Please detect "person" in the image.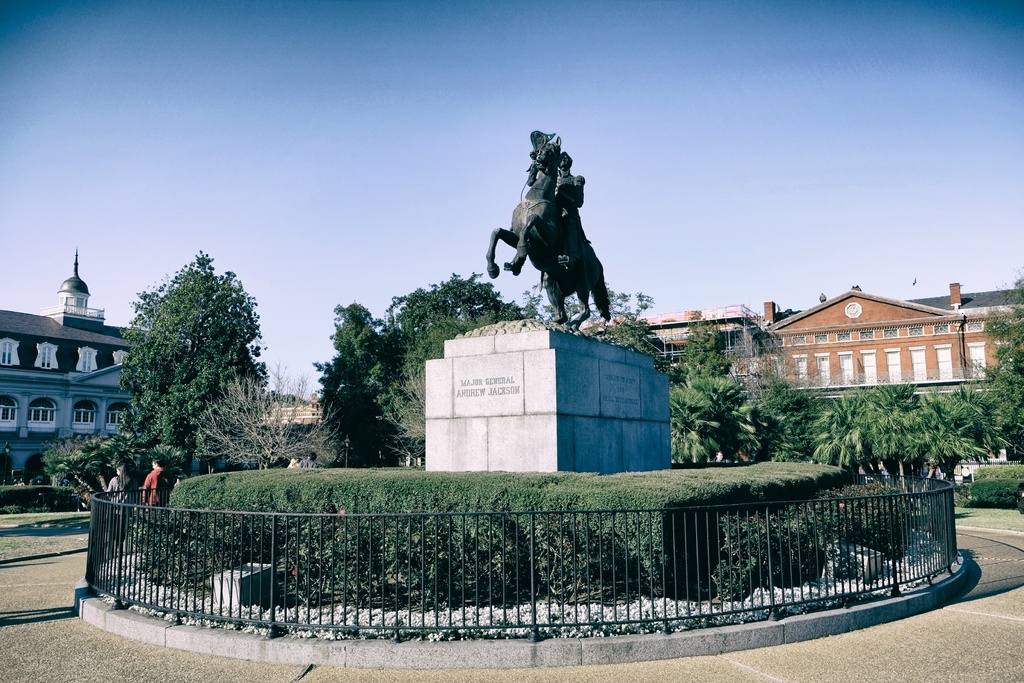
left=295, top=454, right=320, bottom=470.
